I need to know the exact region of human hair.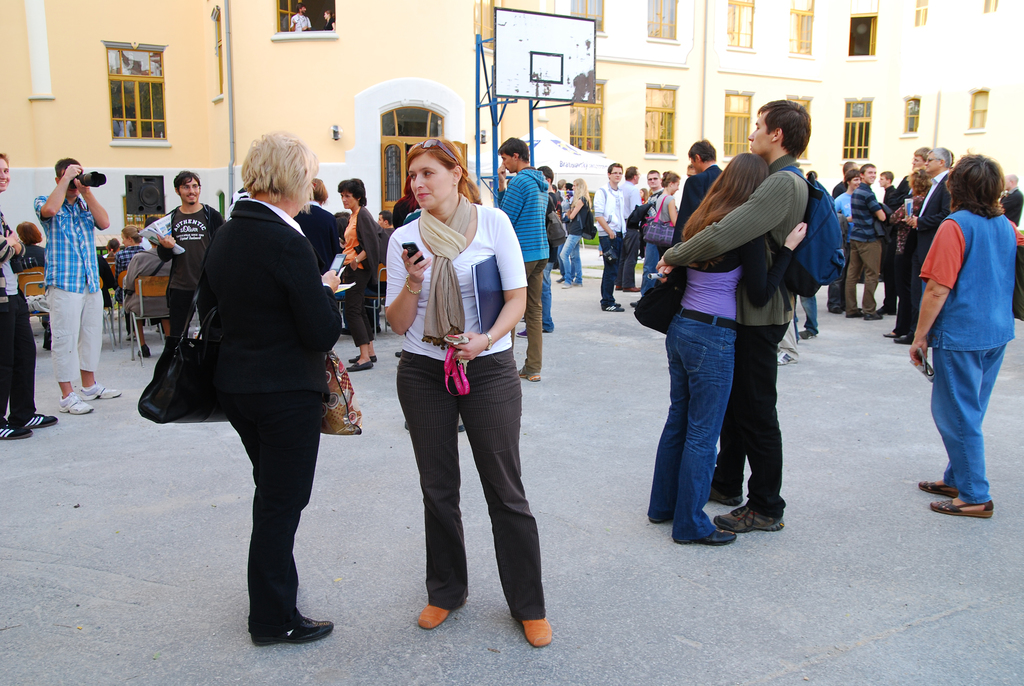
Region: bbox=(120, 224, 145, 243).
